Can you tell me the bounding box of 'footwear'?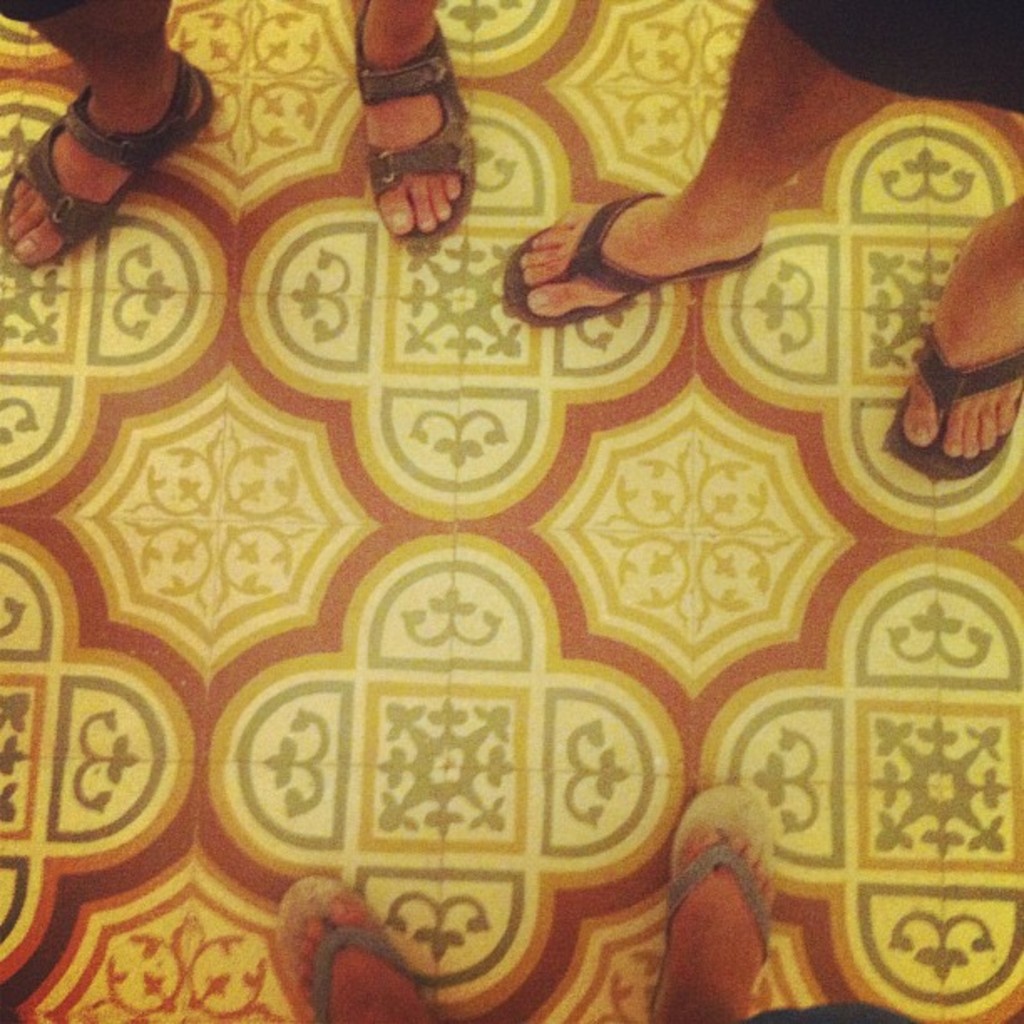
bbox=(497, 191, 765, 326).
